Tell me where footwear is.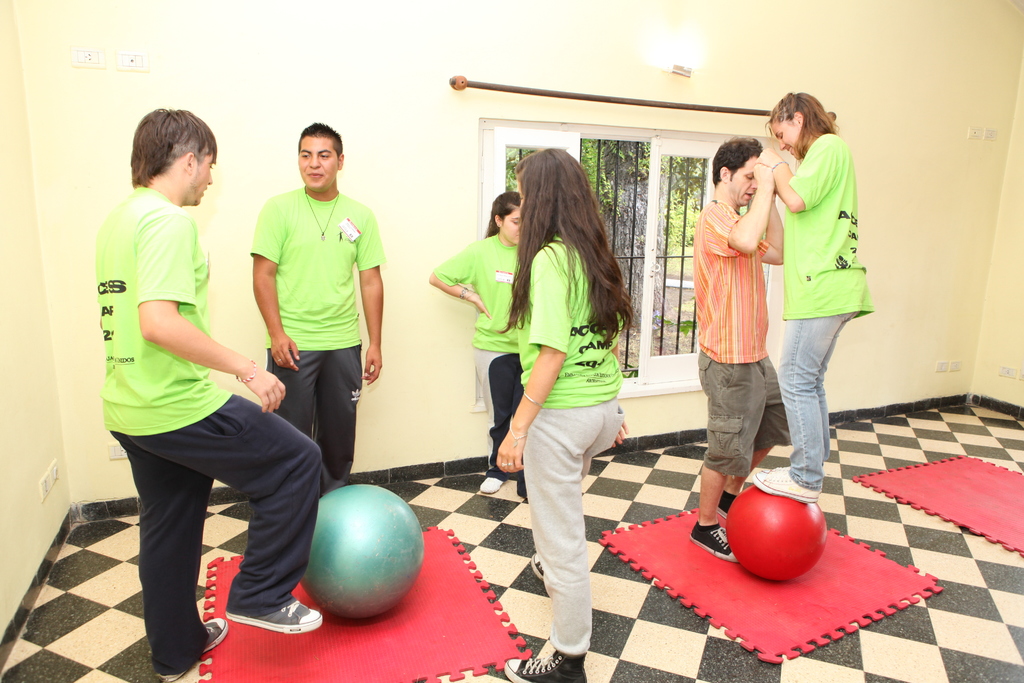
footwear is at 225/596/326/638.
